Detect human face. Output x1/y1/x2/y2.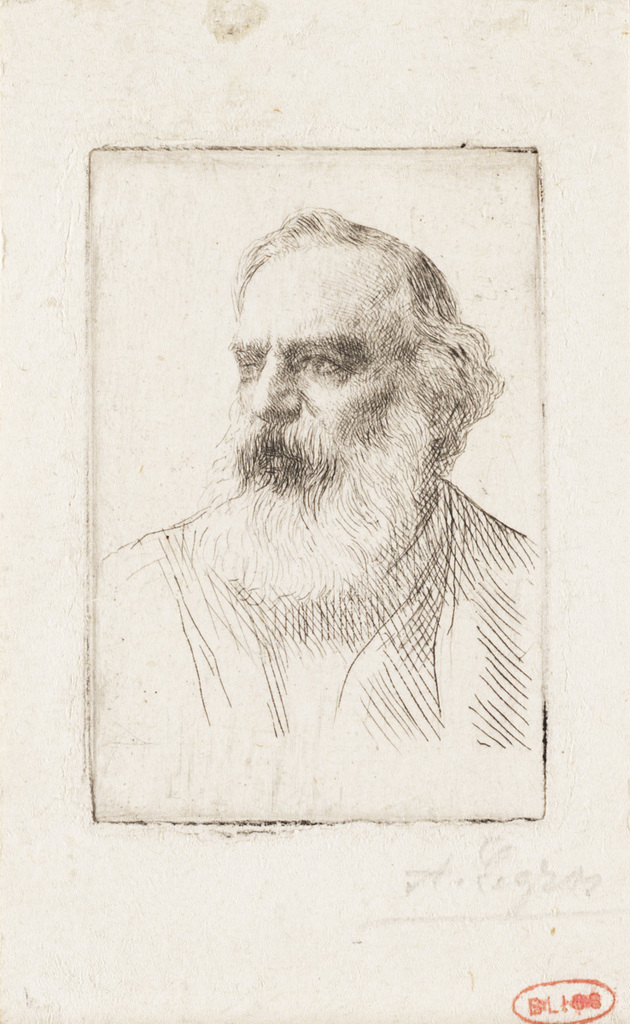
224/242/411/494.
